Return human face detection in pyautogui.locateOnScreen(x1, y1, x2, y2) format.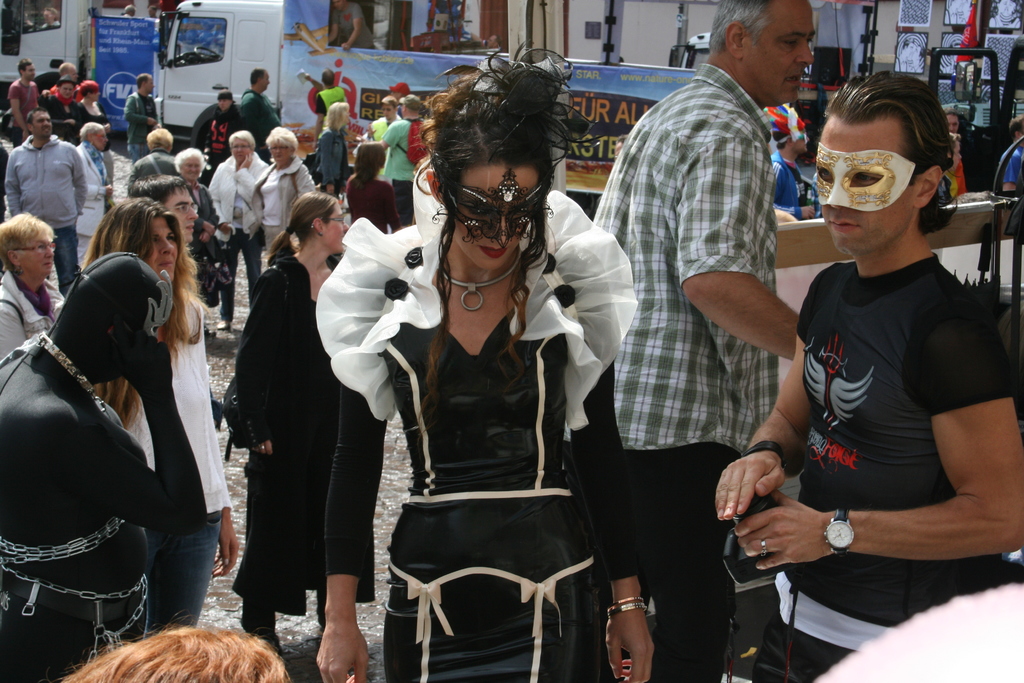
pyautogui.locateOnScreen(320, 202, 348, 252).
